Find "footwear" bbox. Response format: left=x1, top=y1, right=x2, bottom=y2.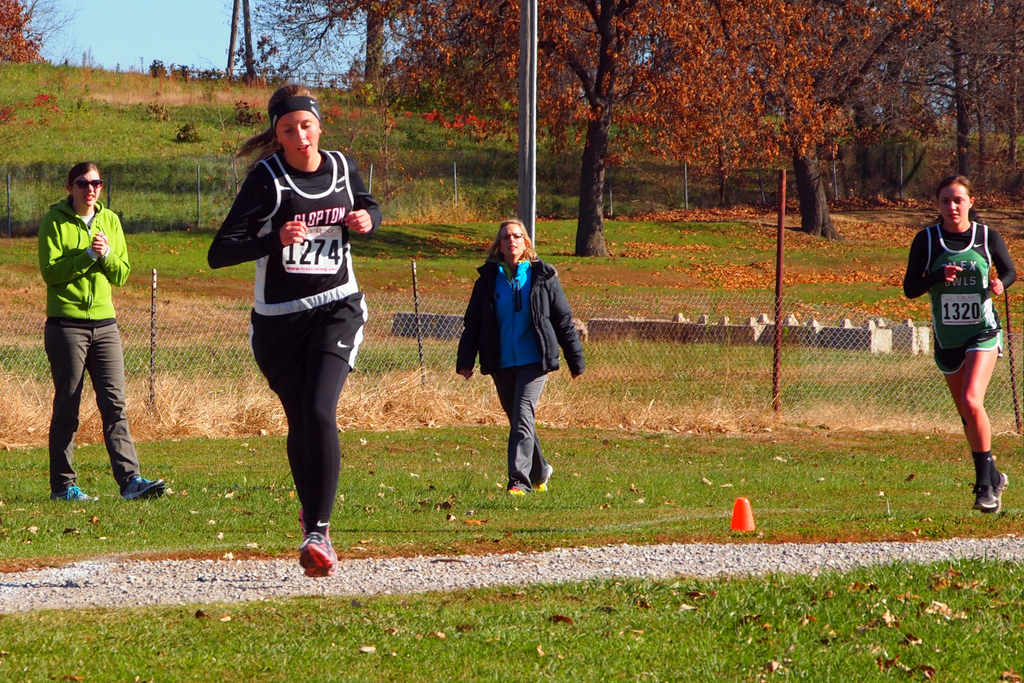
left=124, top=468, right=172, bottom=503.
